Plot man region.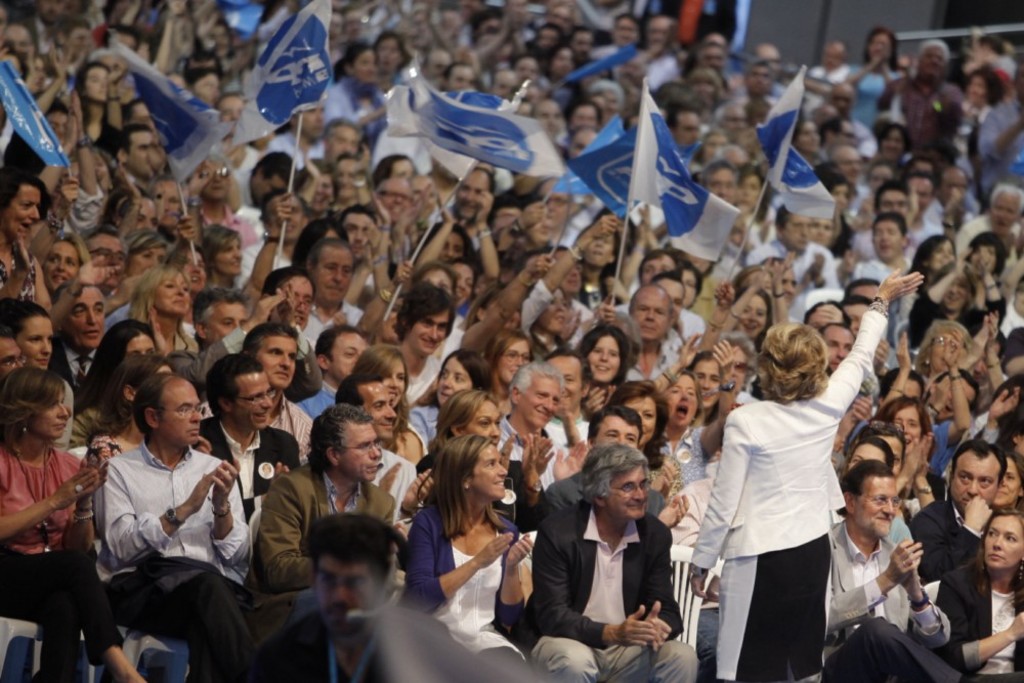
Plotted at region(274, 94, 341, 168).
